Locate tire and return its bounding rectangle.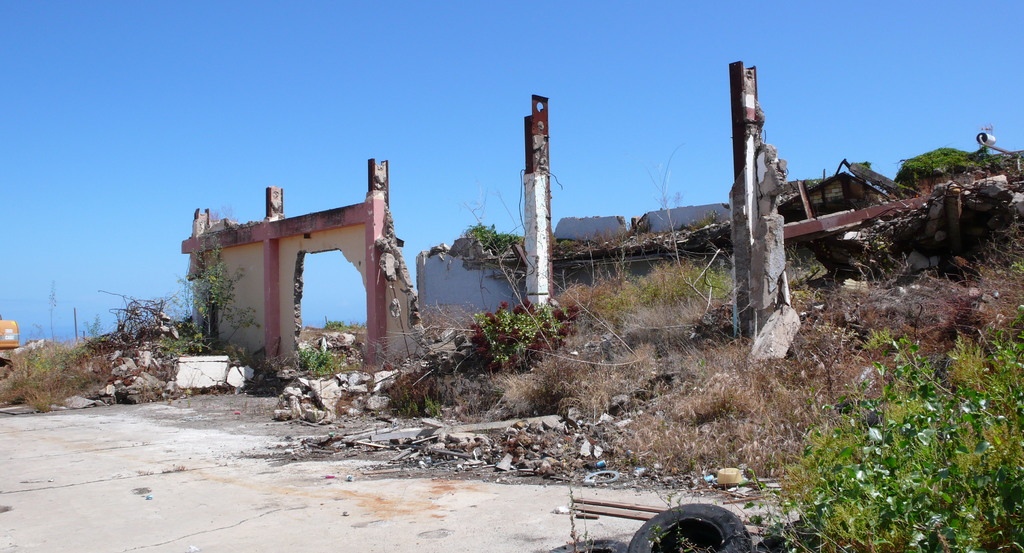
625,503,749,552.
